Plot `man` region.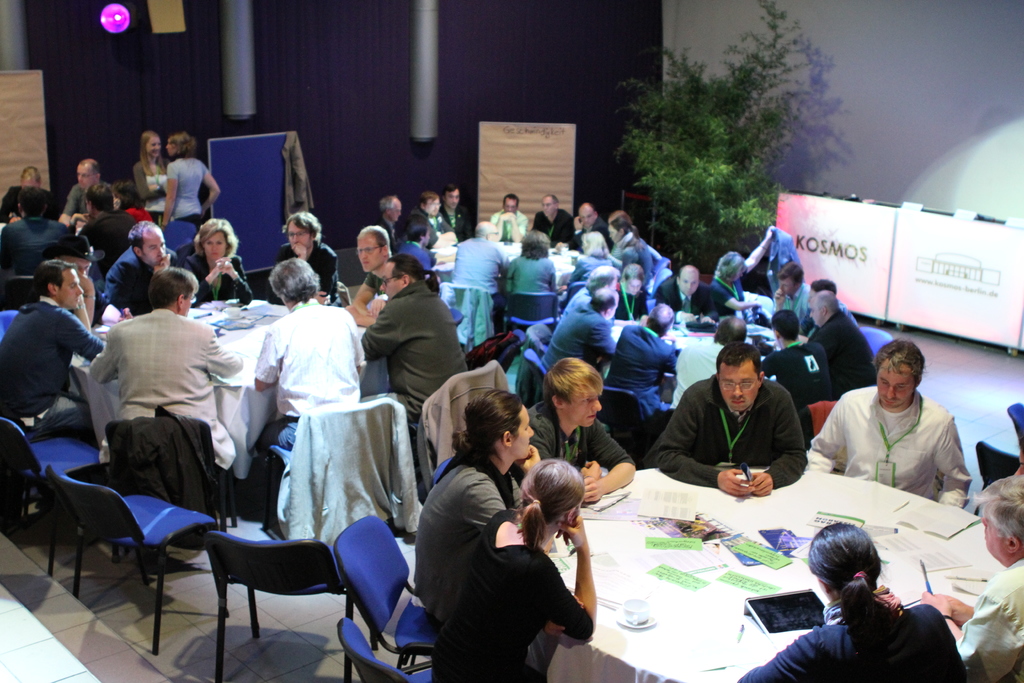
Plotted at 653/348/808/494.
